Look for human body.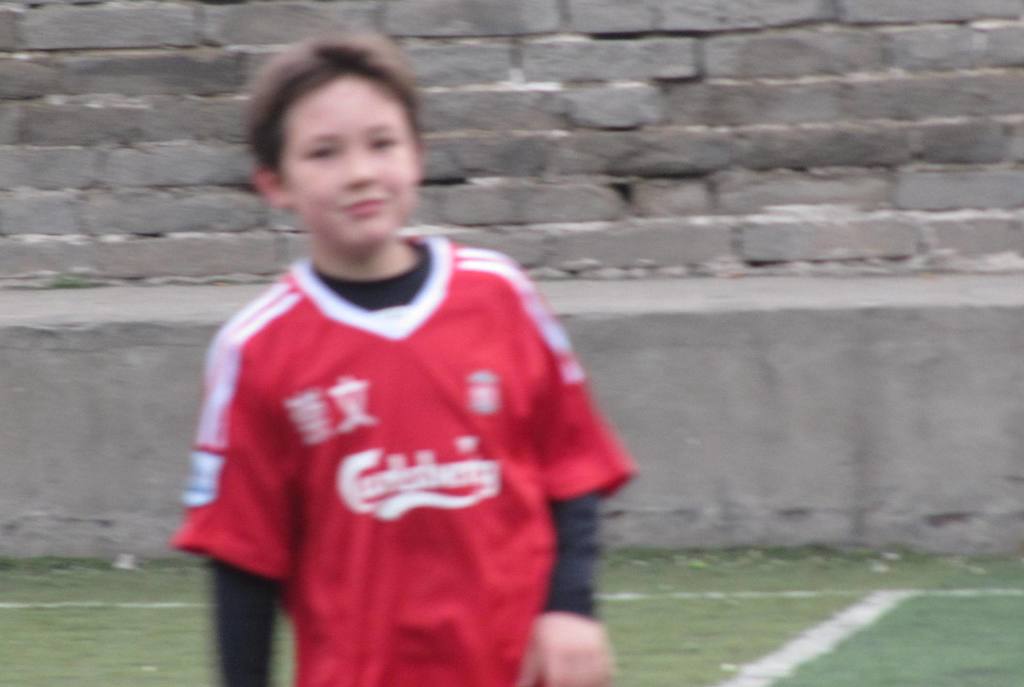
Found: pyautogui.locateOnScreen(173, 26, 639, 686).
